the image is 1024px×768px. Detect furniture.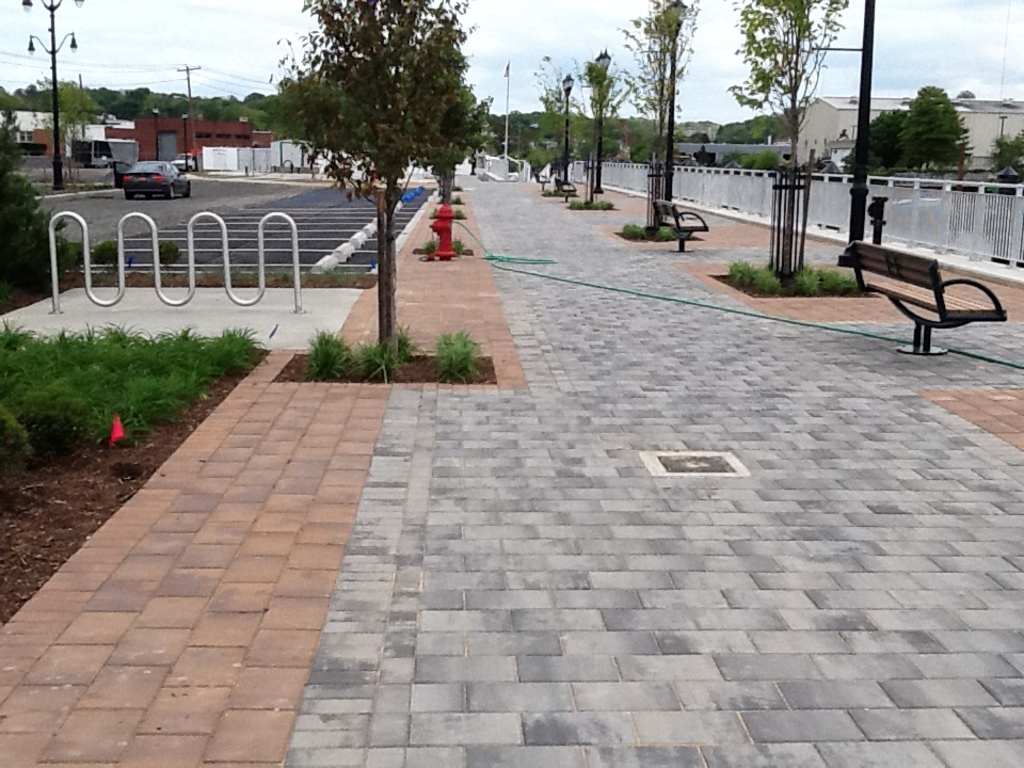
Detection: 656/202/711/252.
